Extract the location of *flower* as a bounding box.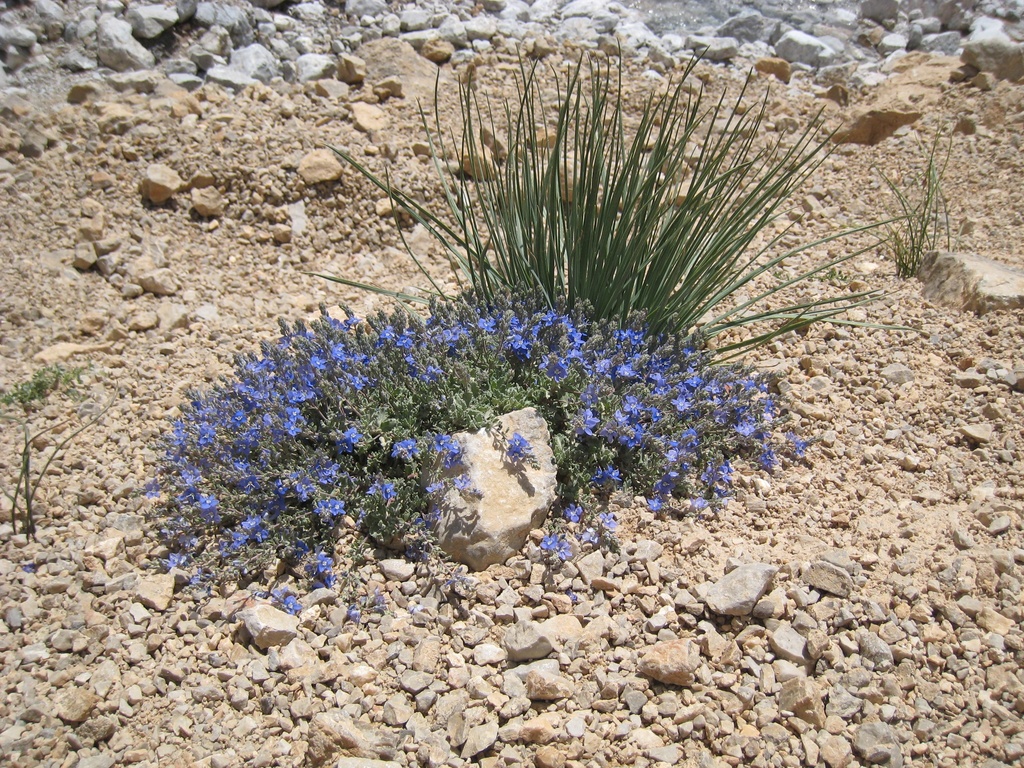
<bbox>452, 478, 472, 493</bbox>.
